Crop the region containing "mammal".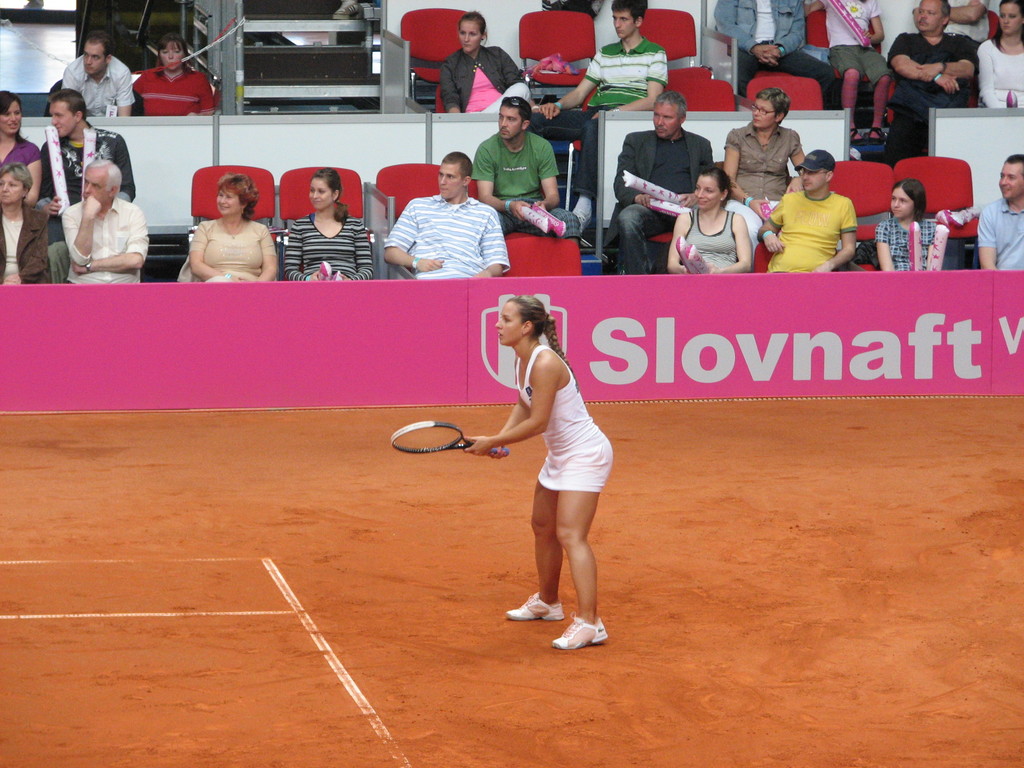
Crop region: x1=977, y1=0, x2=1023, y2=110.
